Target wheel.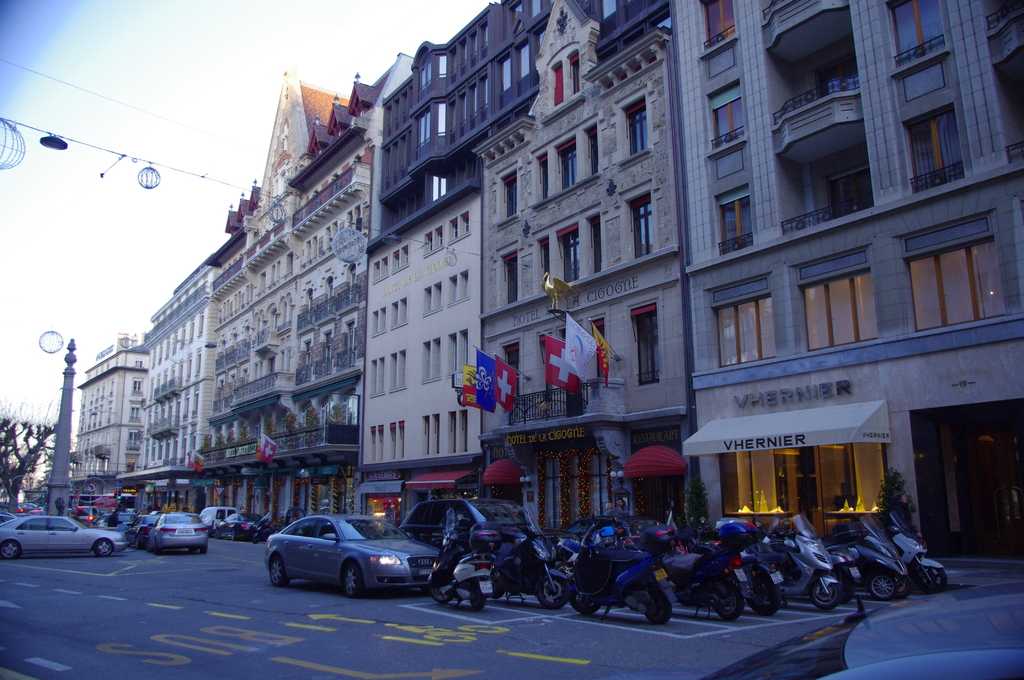
Target region: left=465, top=579, right=479, bottom=618.
